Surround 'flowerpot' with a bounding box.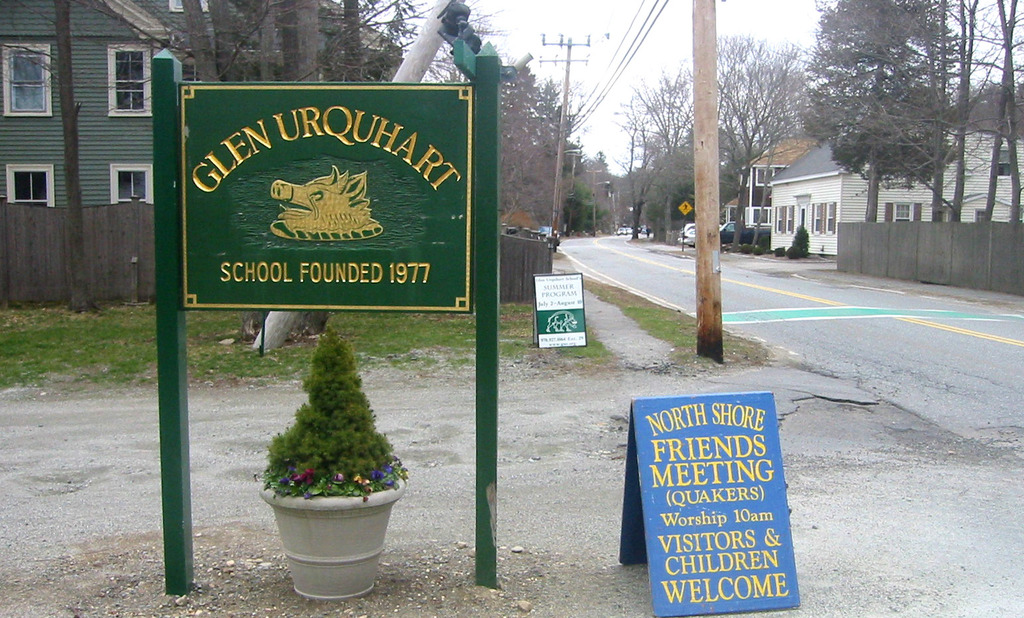
<bbox>254, 465, 409, 601</bbox>.
